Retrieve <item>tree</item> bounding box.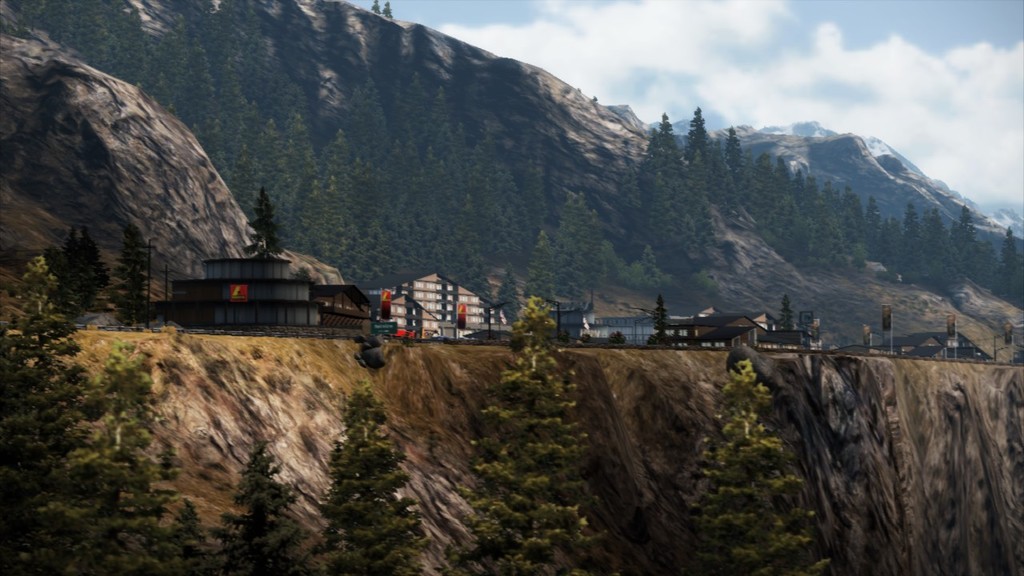
Bounding box: (x1=209, y1=441, x2=319, y2=575).
